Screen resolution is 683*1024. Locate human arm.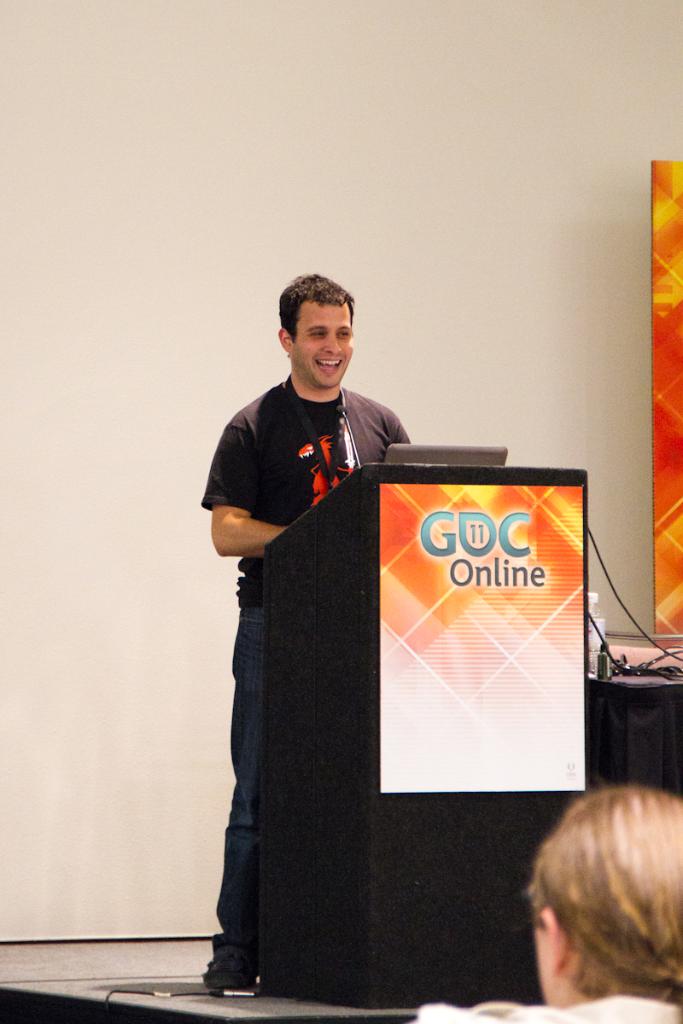
bbox=(382, 413, 426, 475).
